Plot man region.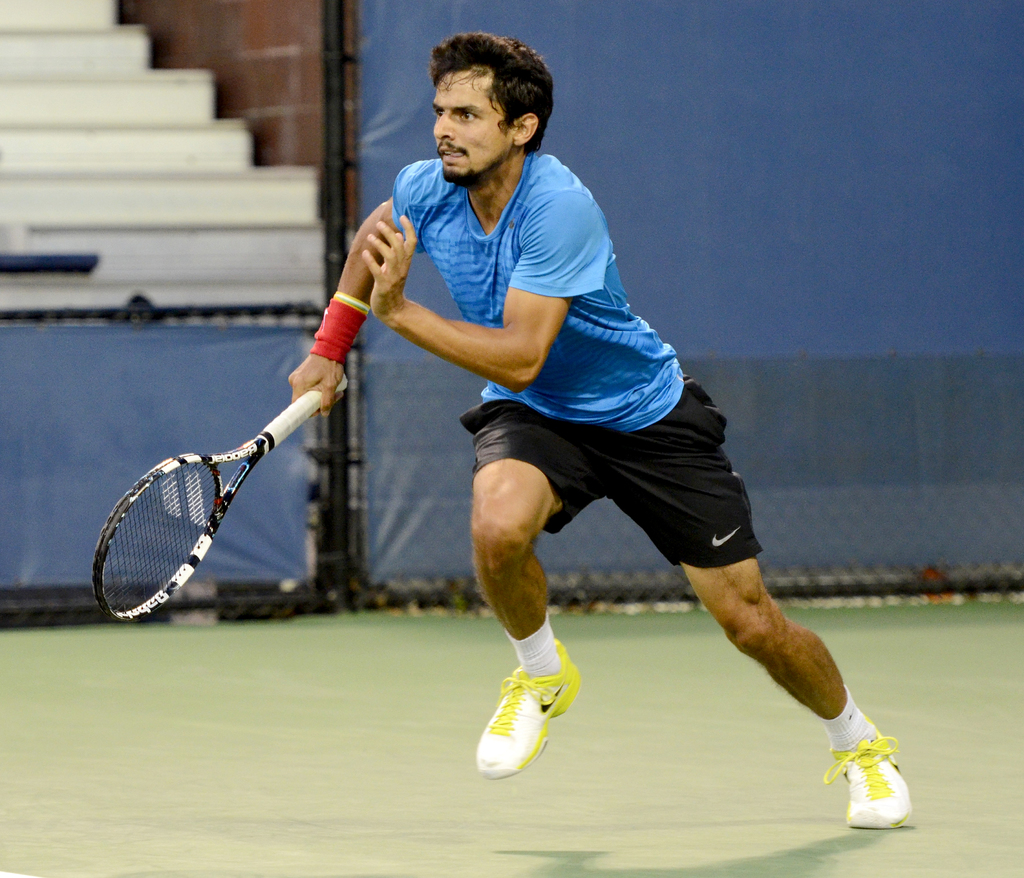
Plotted at crop(320, 81, 840, 820).
